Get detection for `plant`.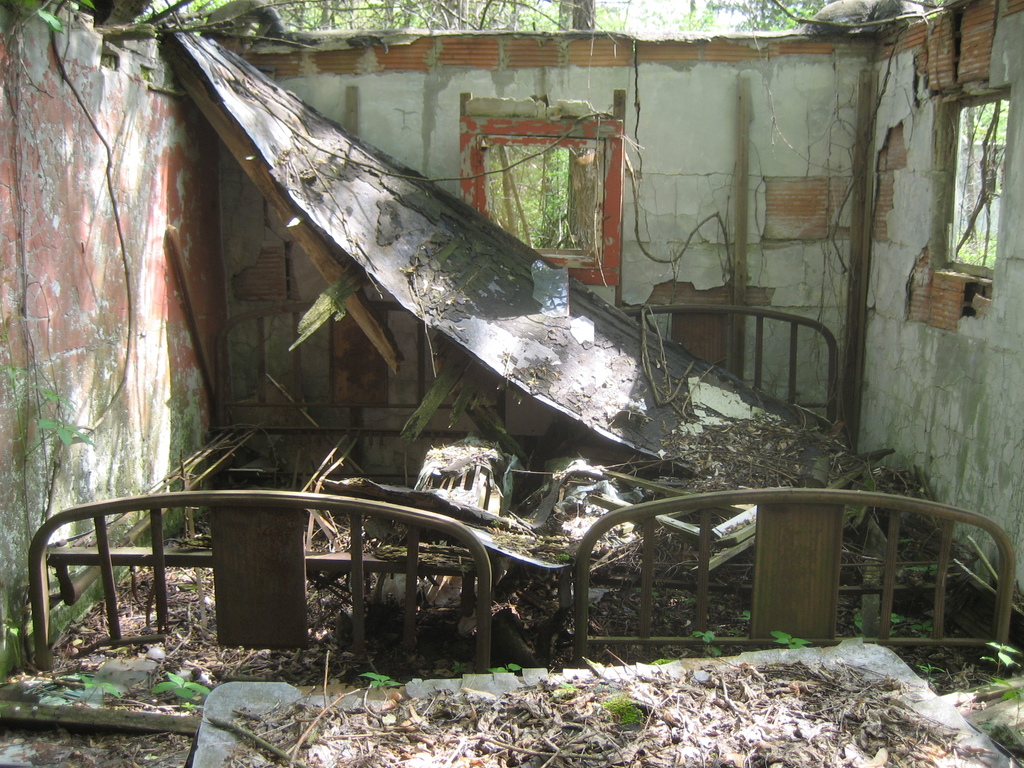
Detection: [x1=650, y1=655, x2=676, y2=668].
